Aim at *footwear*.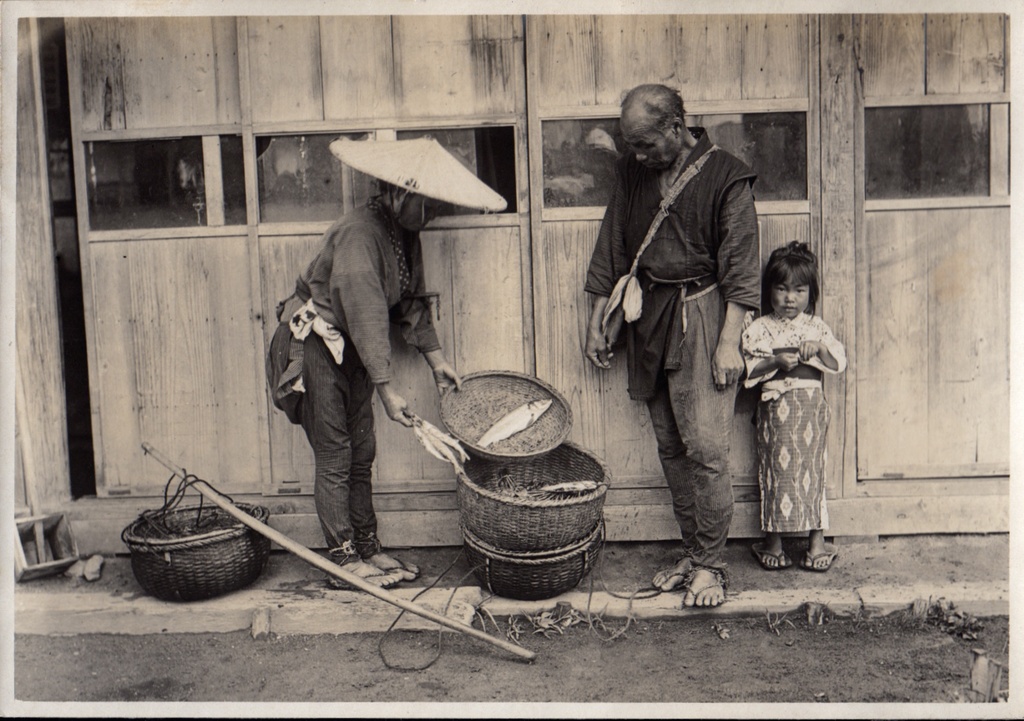
Aimed at <bbox>752, 538, 788, 573</bbox>.
